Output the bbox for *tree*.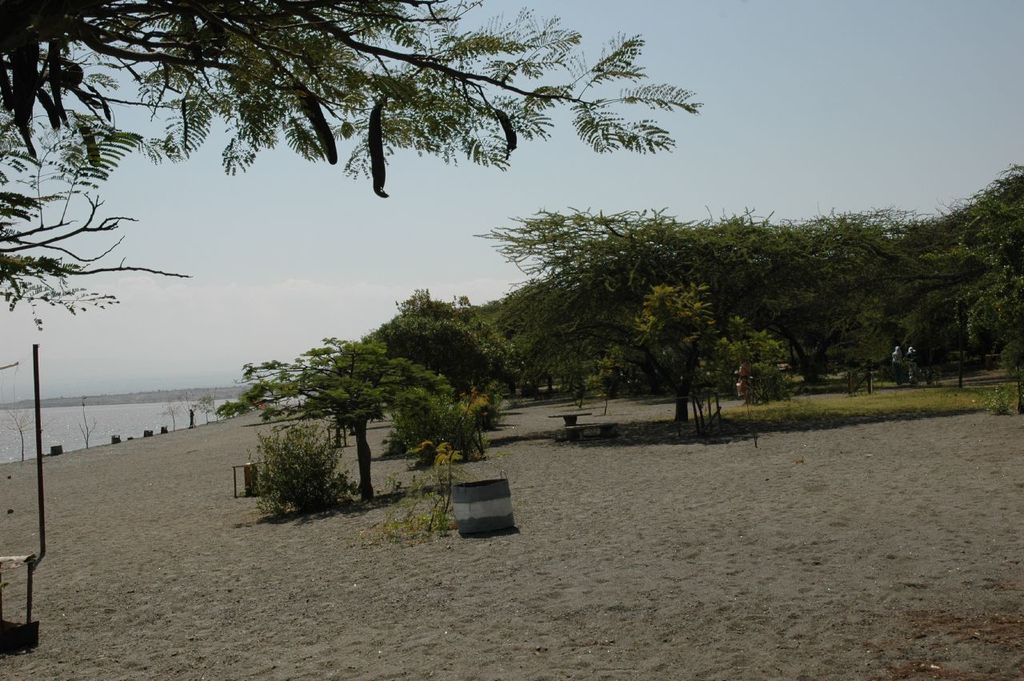
<box>245,417,356,525</box>.
